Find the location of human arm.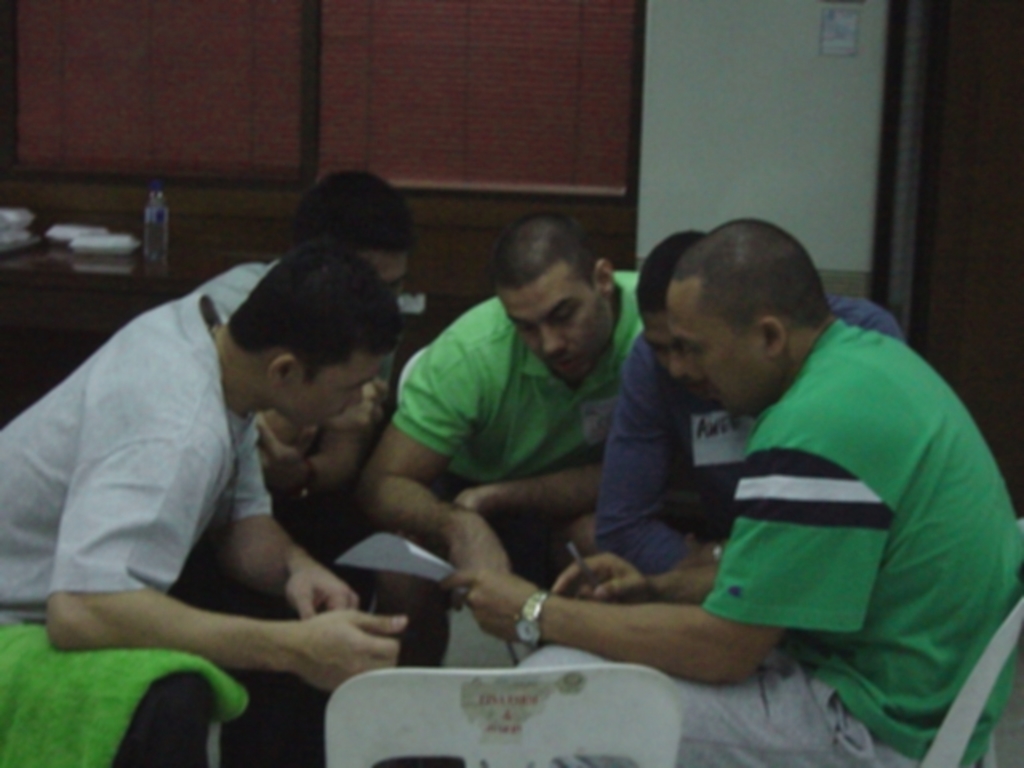
Location: crop(554, 539, 707, 610).
